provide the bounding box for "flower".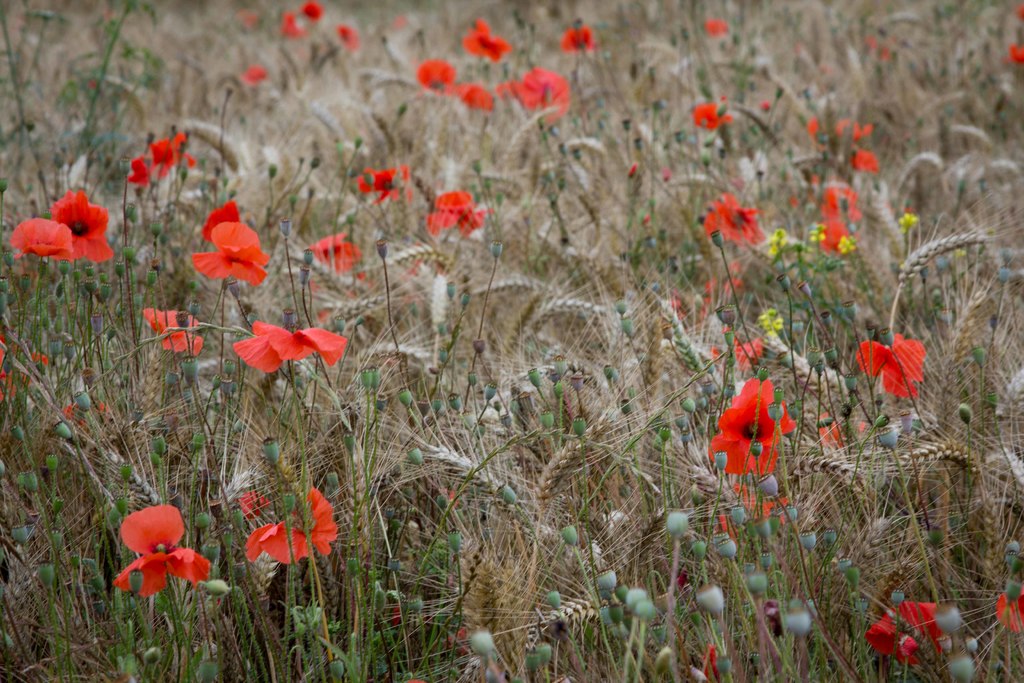
701/191/762/248.
